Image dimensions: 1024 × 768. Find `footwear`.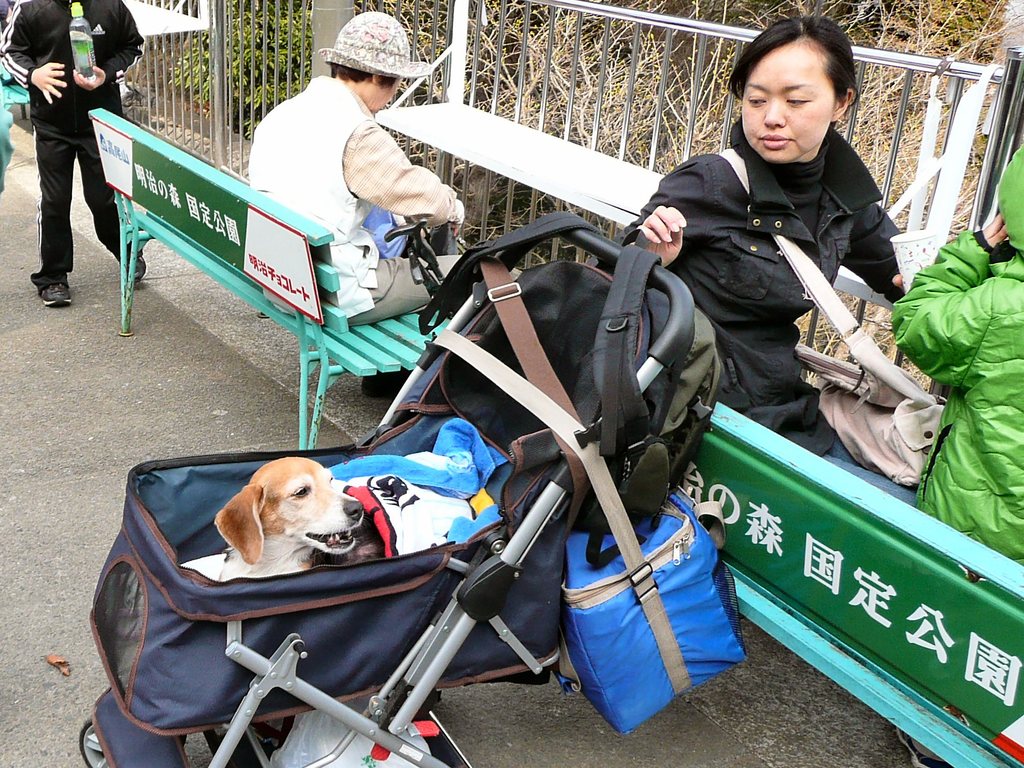
crop(364, 369, 396, 398).
